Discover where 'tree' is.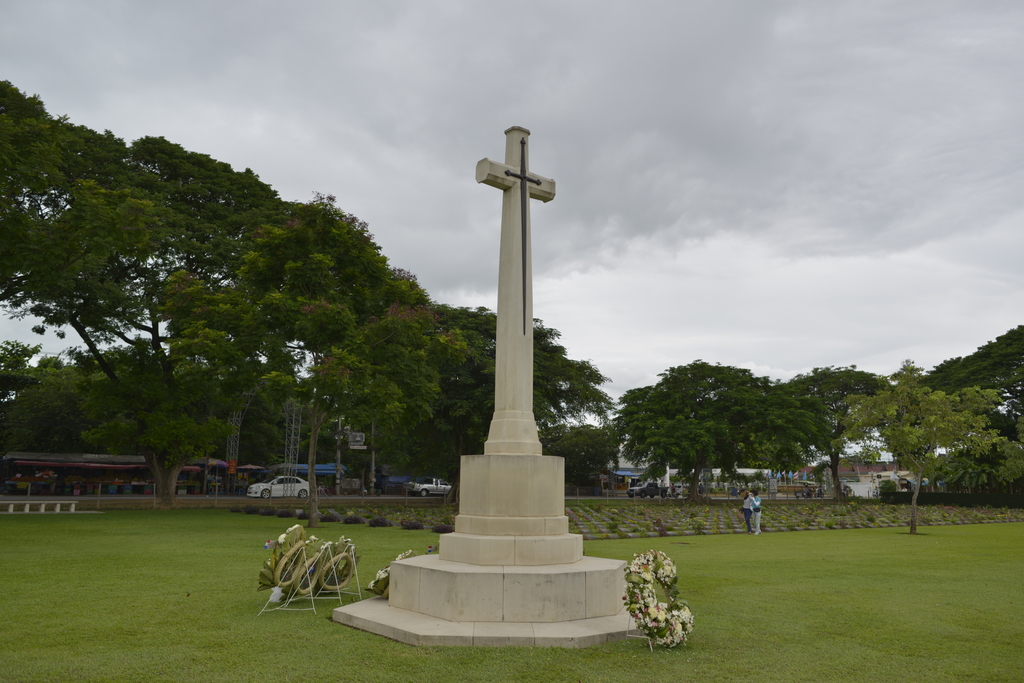
Discovered at region(538, 421, 632, 509).
